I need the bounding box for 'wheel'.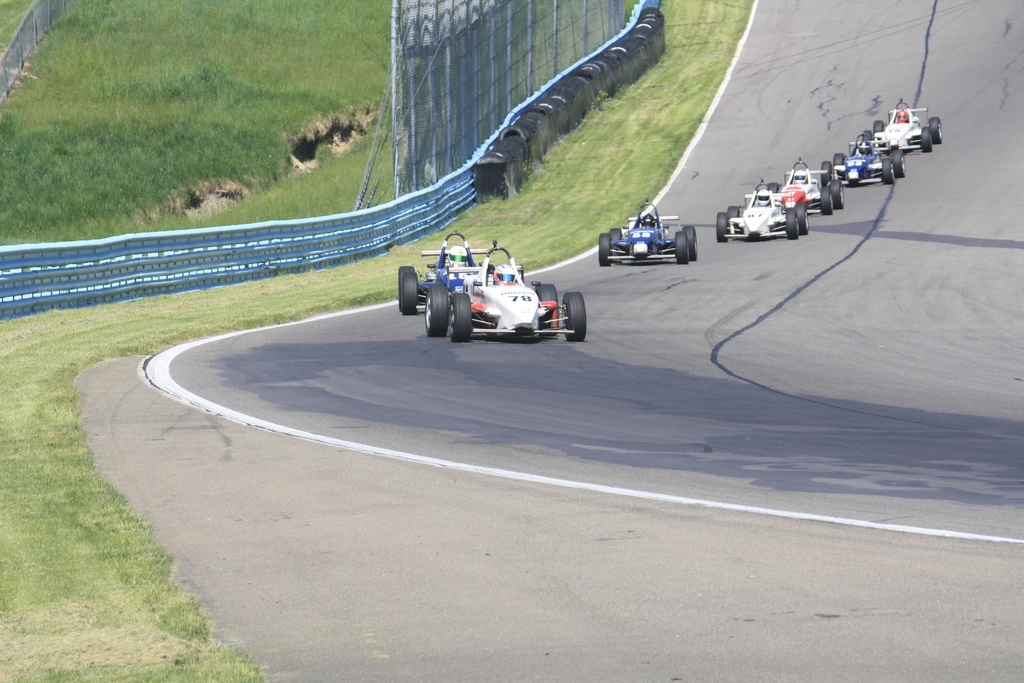
Here it is: bbox(931, 119, 942, 142).
